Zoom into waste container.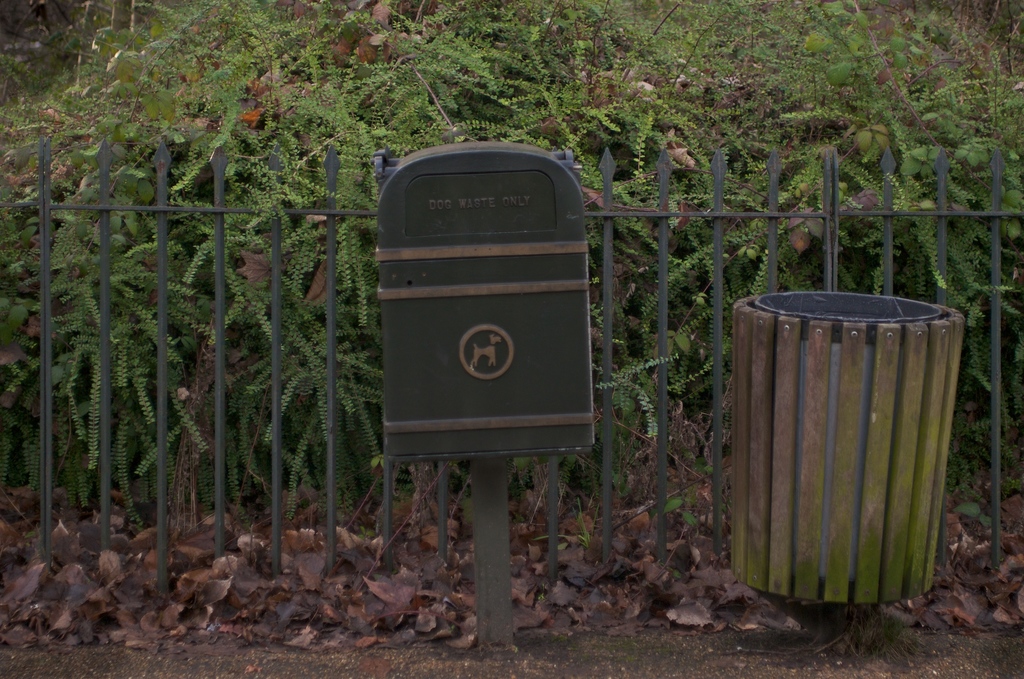
Zoom target: 718:288:984:614.
